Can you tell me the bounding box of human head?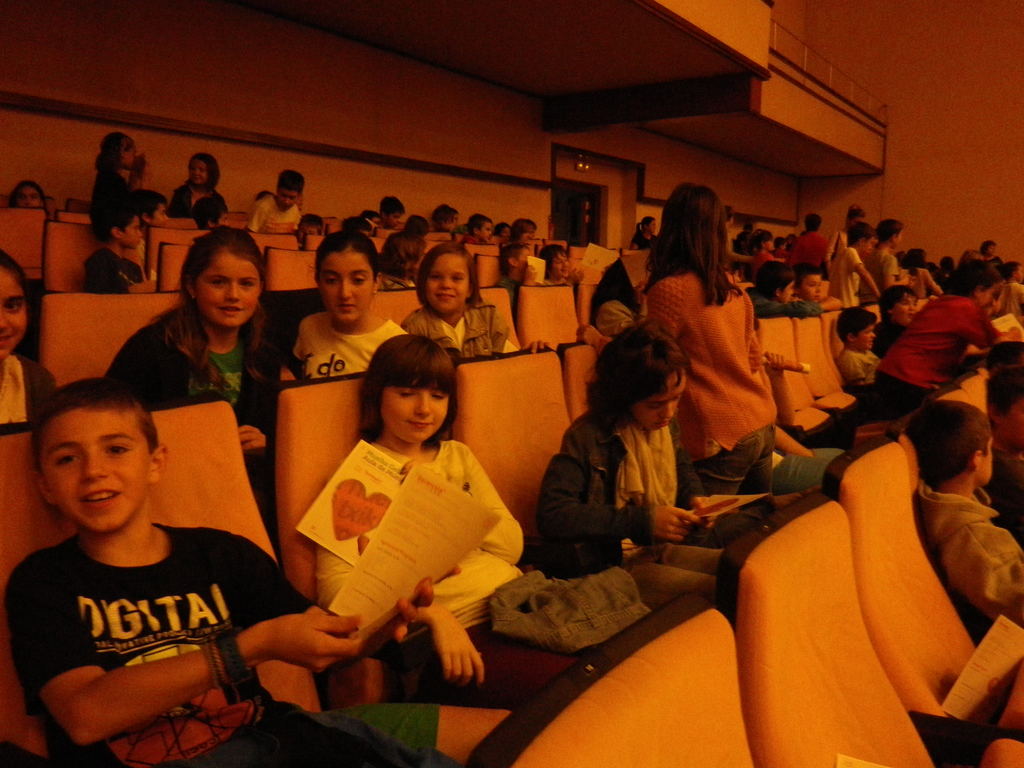
986 365 1023 450.
